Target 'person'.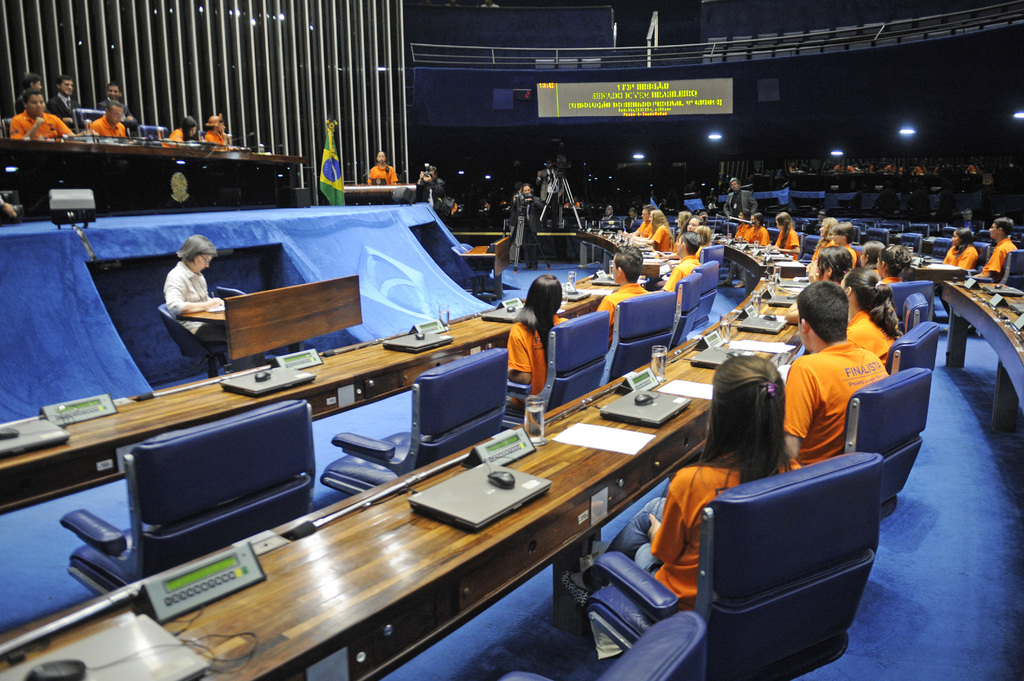
Target region: left=876, top=241, right=915, bottom=286.
